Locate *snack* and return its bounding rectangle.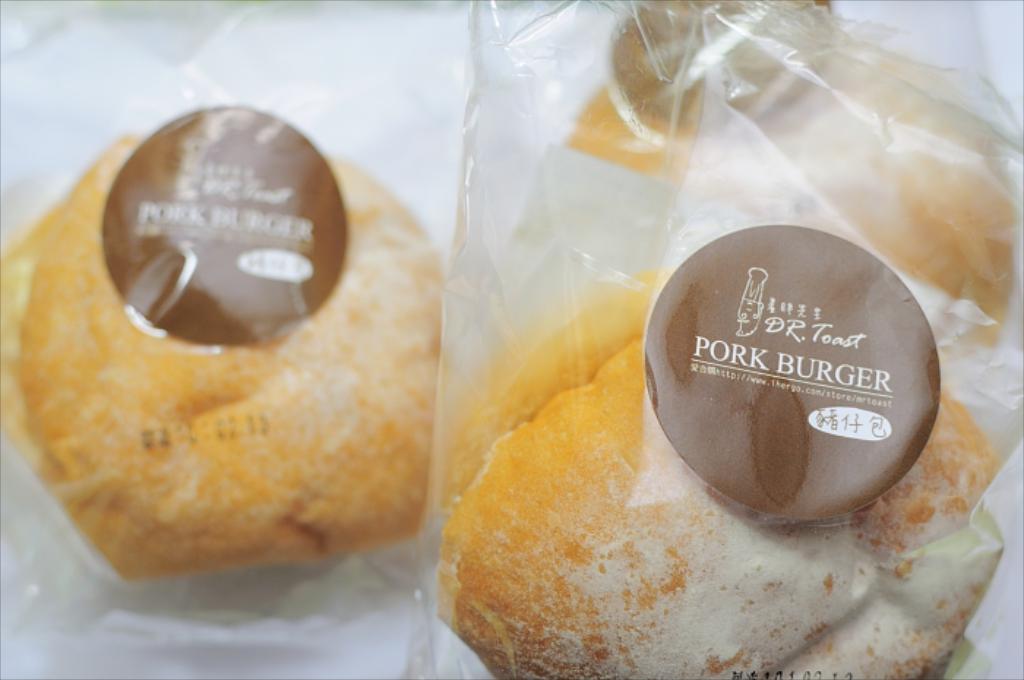
box(0, 89, 414, 627).
